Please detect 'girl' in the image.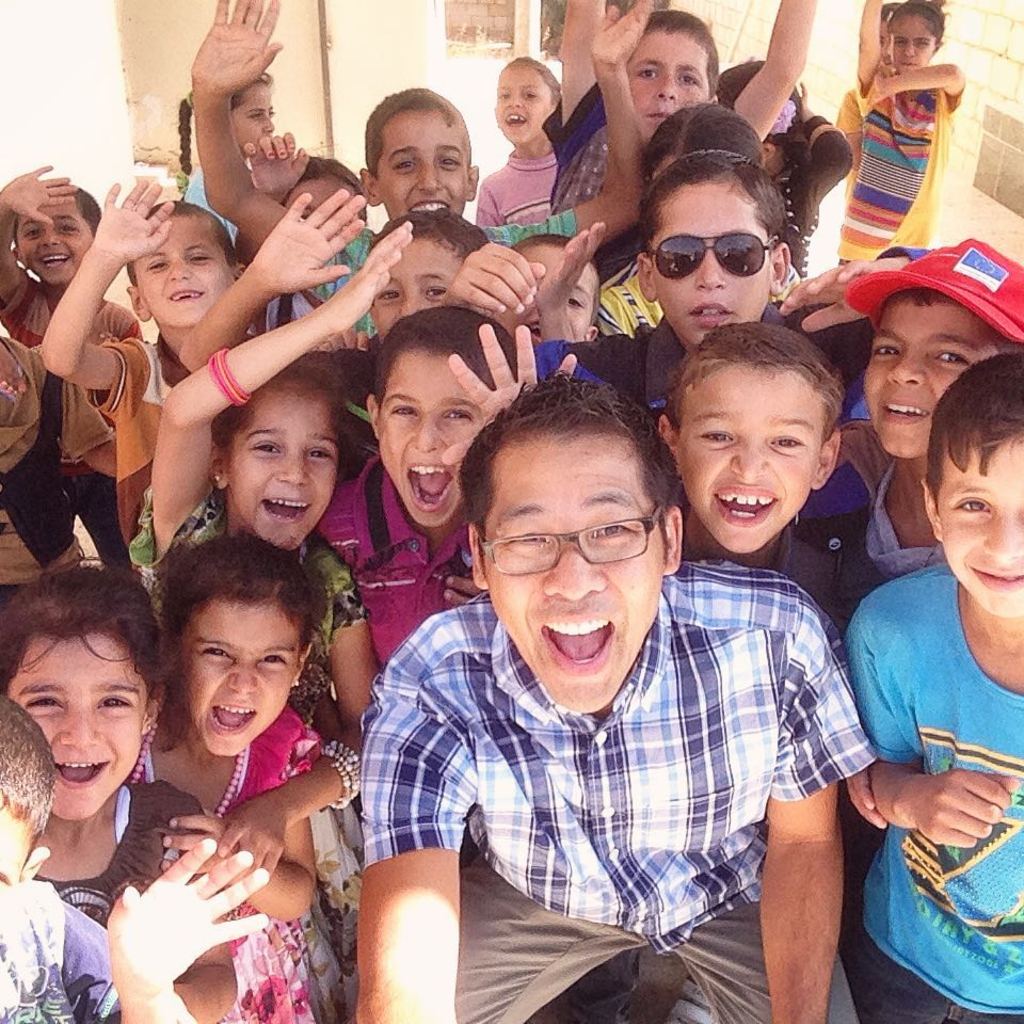
[x1=124, y1=221, x2=407, y2=752].
